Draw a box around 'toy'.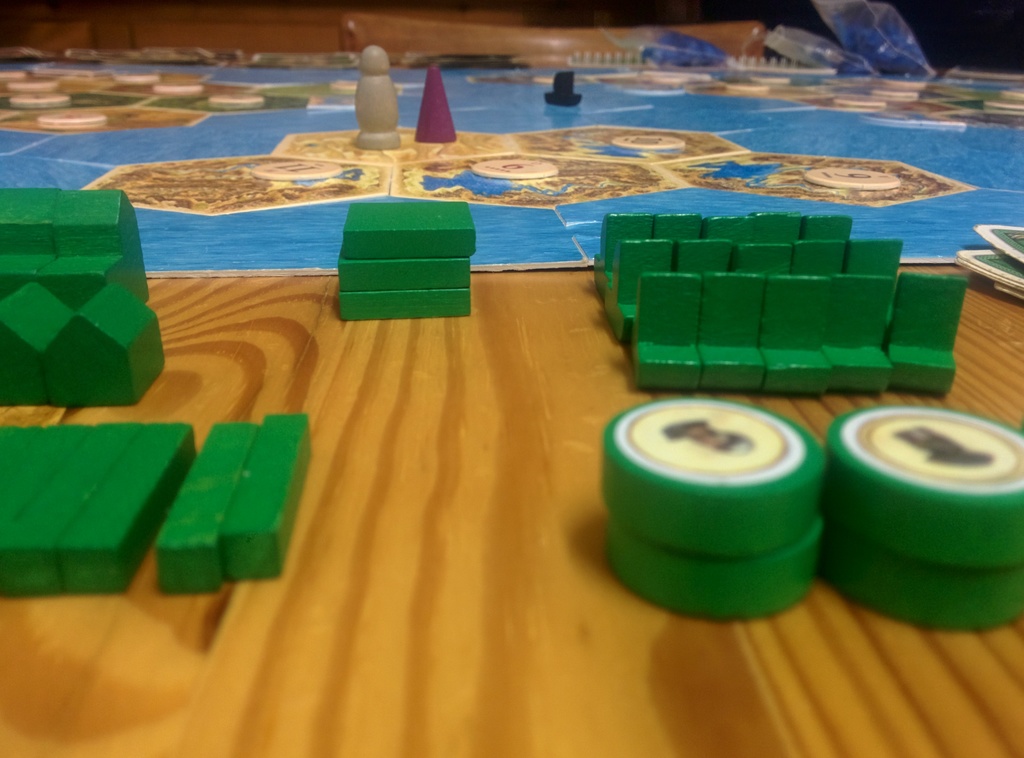
[x1=957, y1=246, x2=1023, y2=300].
